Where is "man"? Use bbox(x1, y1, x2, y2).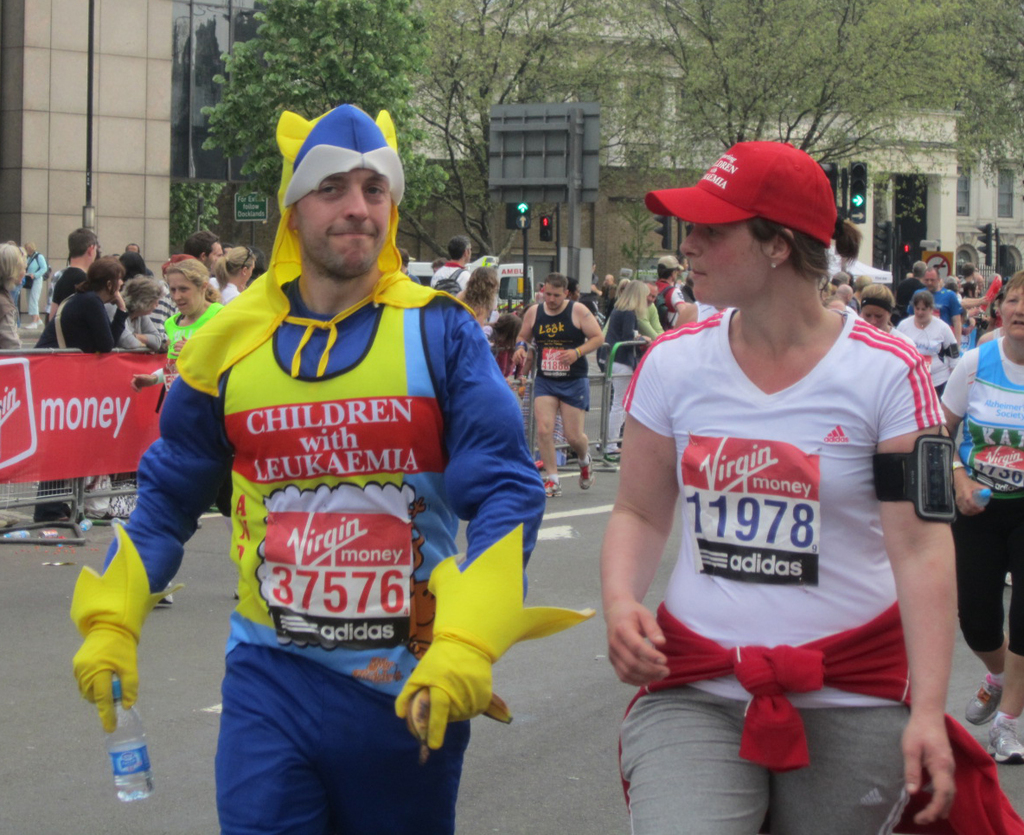
bbox(182, 238, 222, 296).
